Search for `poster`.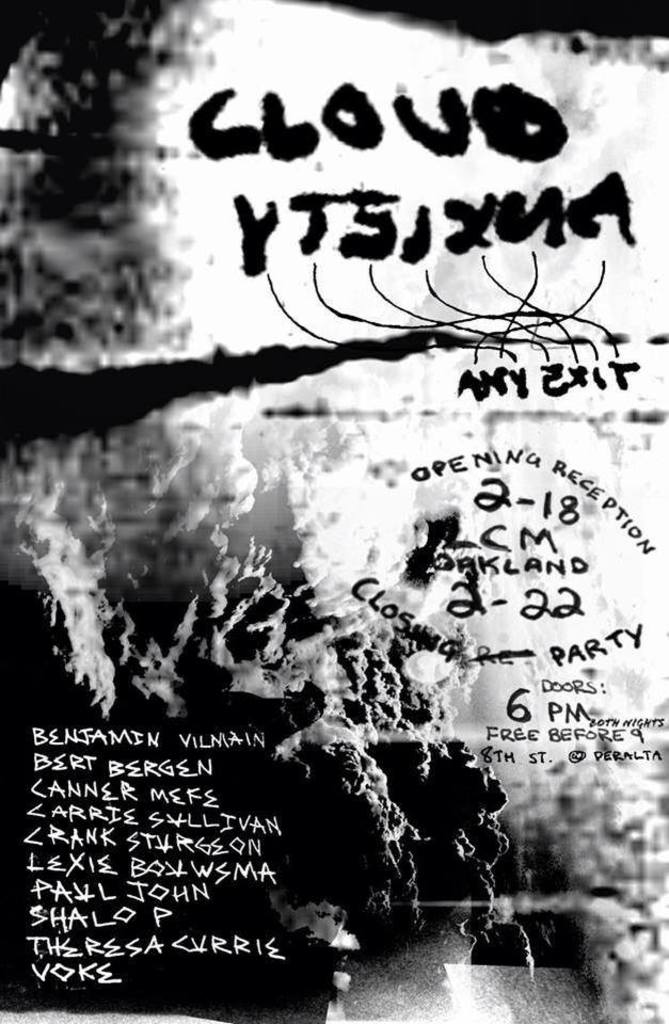
Found at [0, 0, 668, 1022].
